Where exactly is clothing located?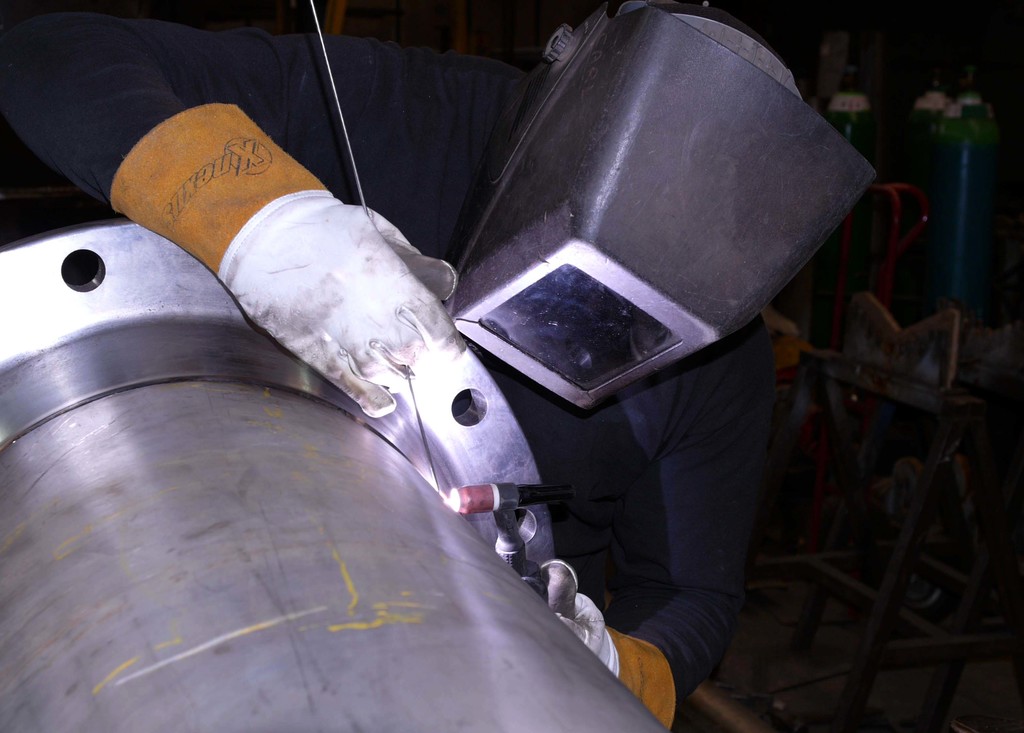
Its bounding box is pyautogui.locateOnScreen(0, 6, 781, 732).
